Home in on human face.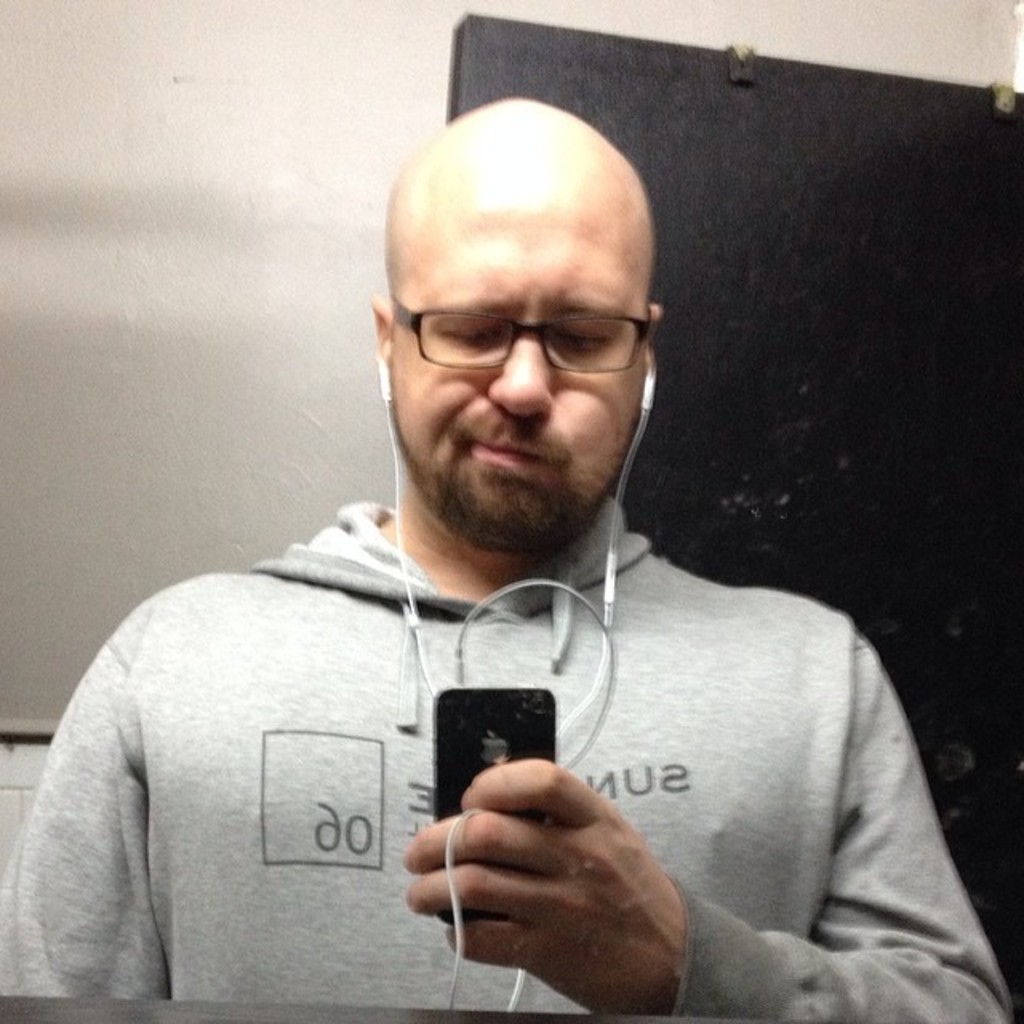
Homed in at detection(387, 178, 648, 547).
